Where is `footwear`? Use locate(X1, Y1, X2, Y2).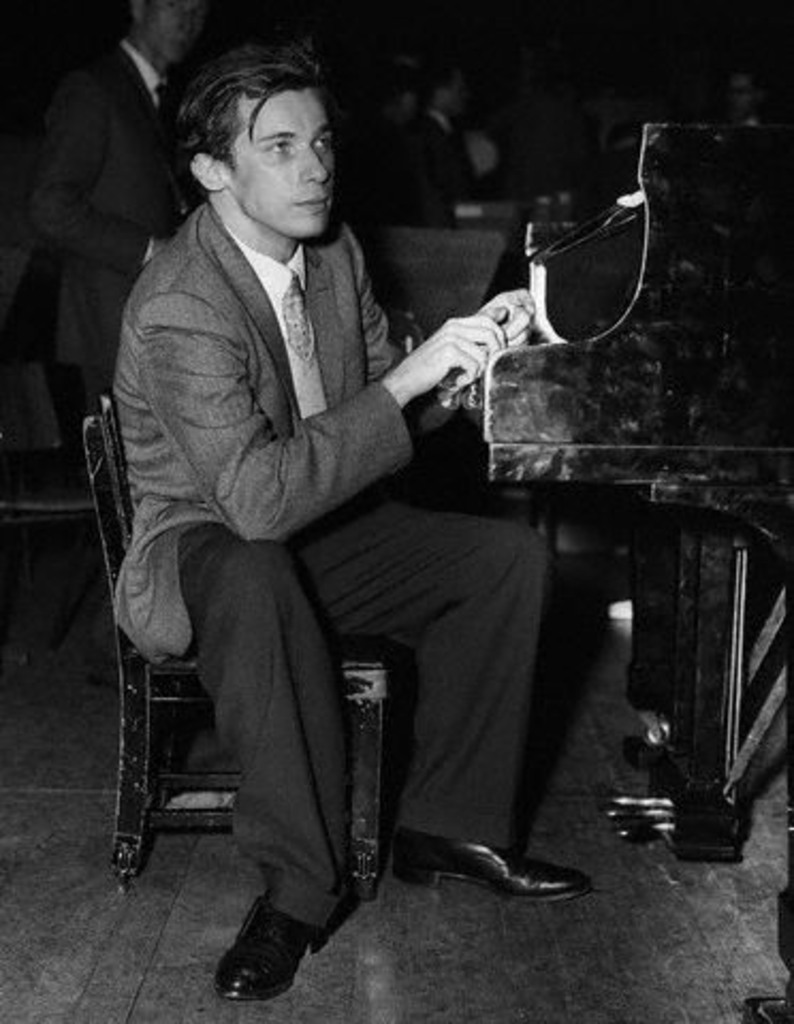
locate(397, 836, 591, 892).
